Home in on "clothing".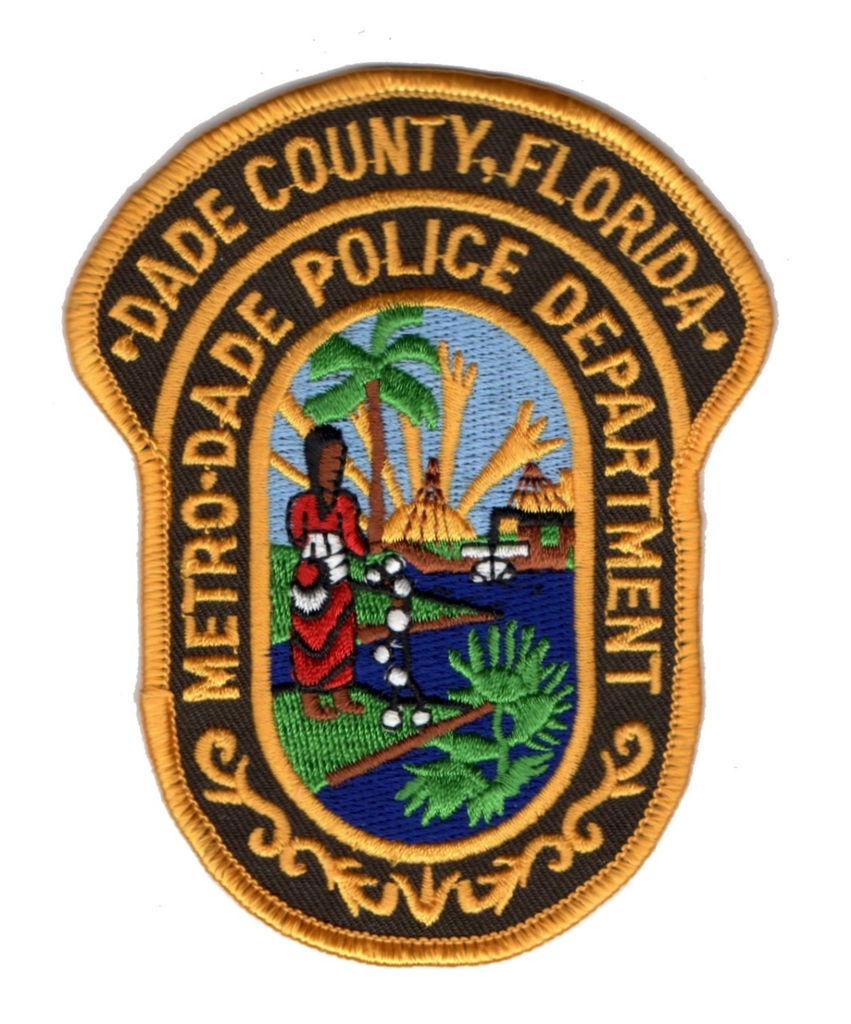
Homed in at crop(288, 488, 372, 696).
